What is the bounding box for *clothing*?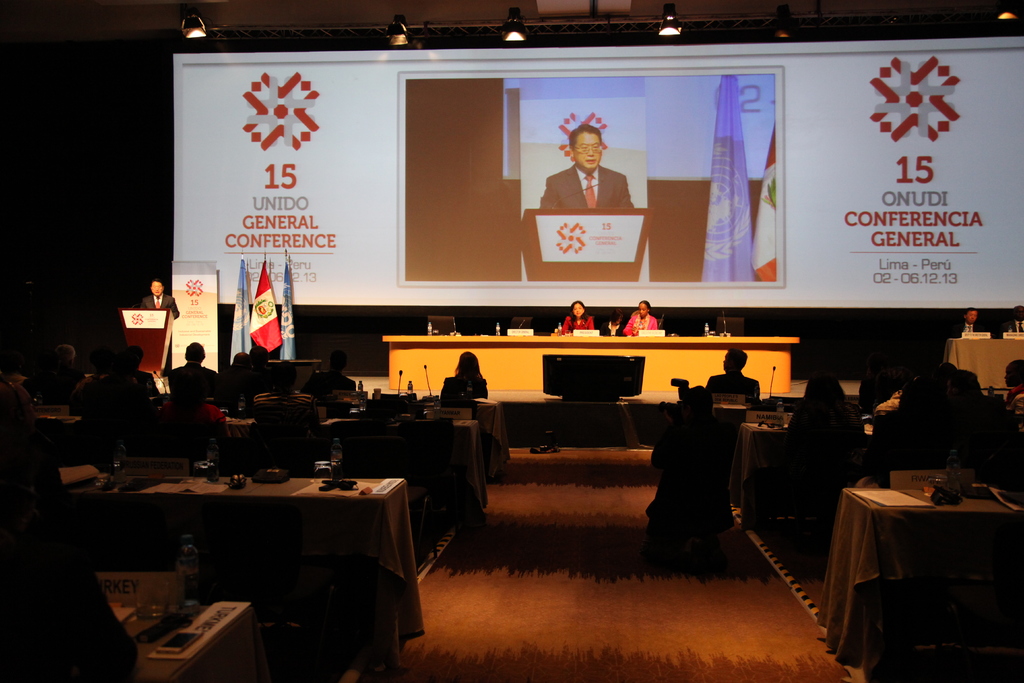
bbox=(954, 318, 980, 345).
